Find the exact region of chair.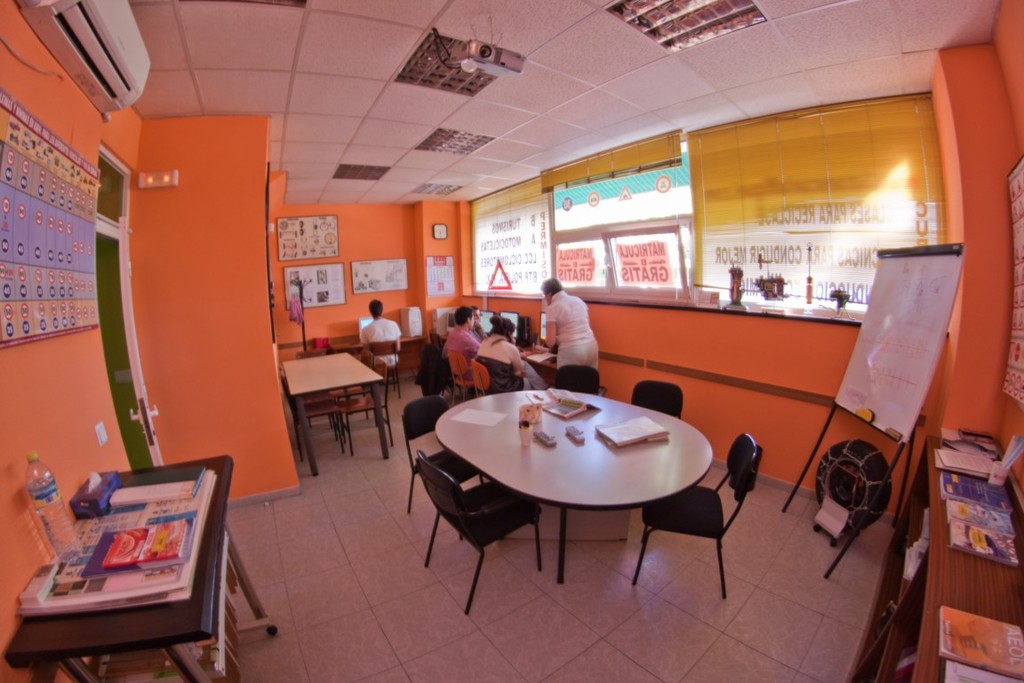
Exact region: [467, 353, 488, 394].
